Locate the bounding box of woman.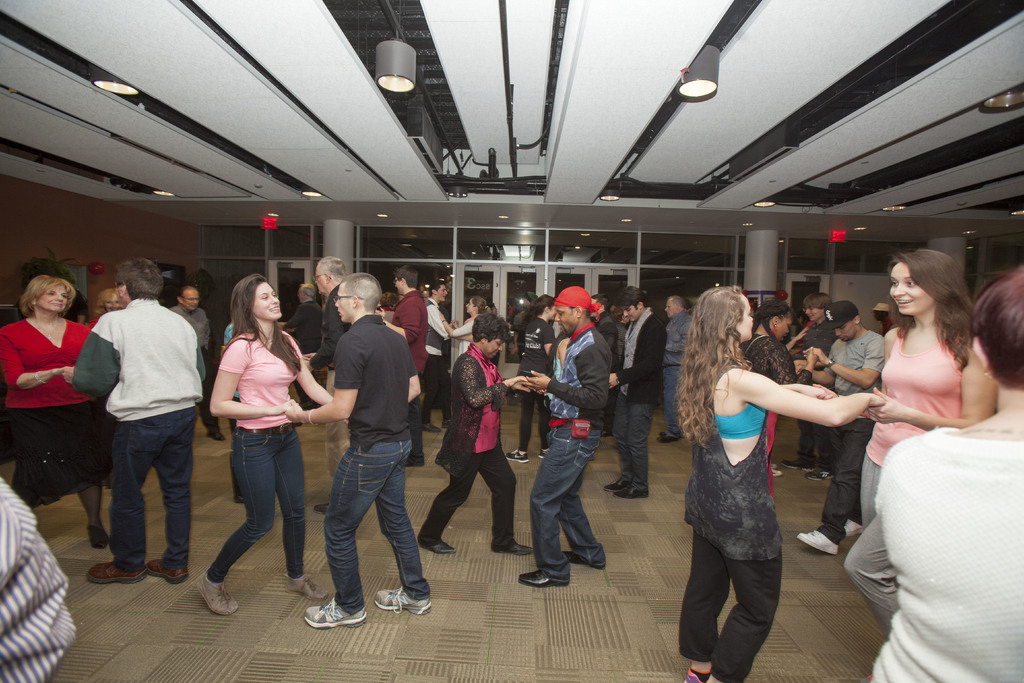
Bounding box: 736:300:813:493.
